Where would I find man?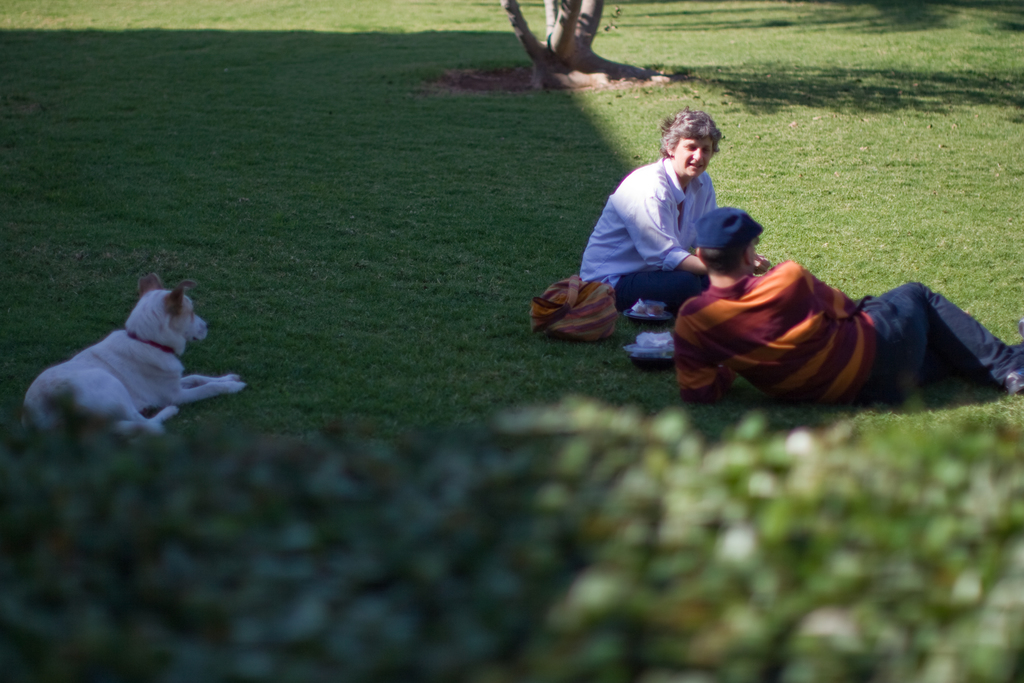
At l=569, t=106, r=769, b=329.
